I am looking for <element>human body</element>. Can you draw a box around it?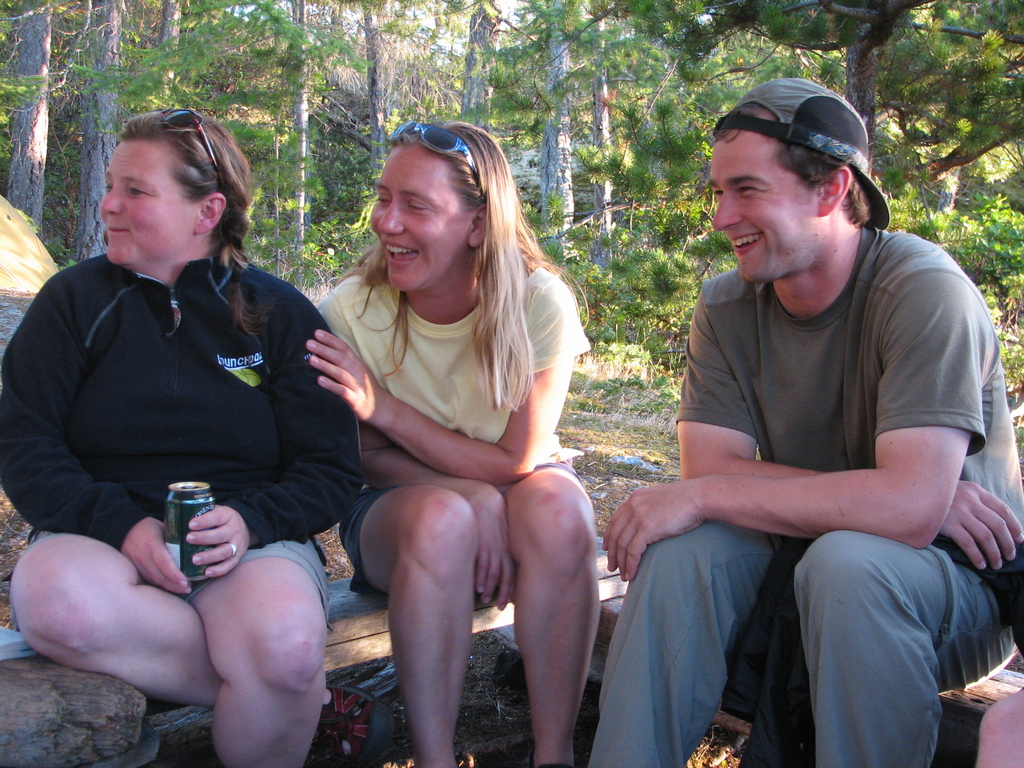
Sure, the bounding box is rect(588, 225, 1023, 767).
